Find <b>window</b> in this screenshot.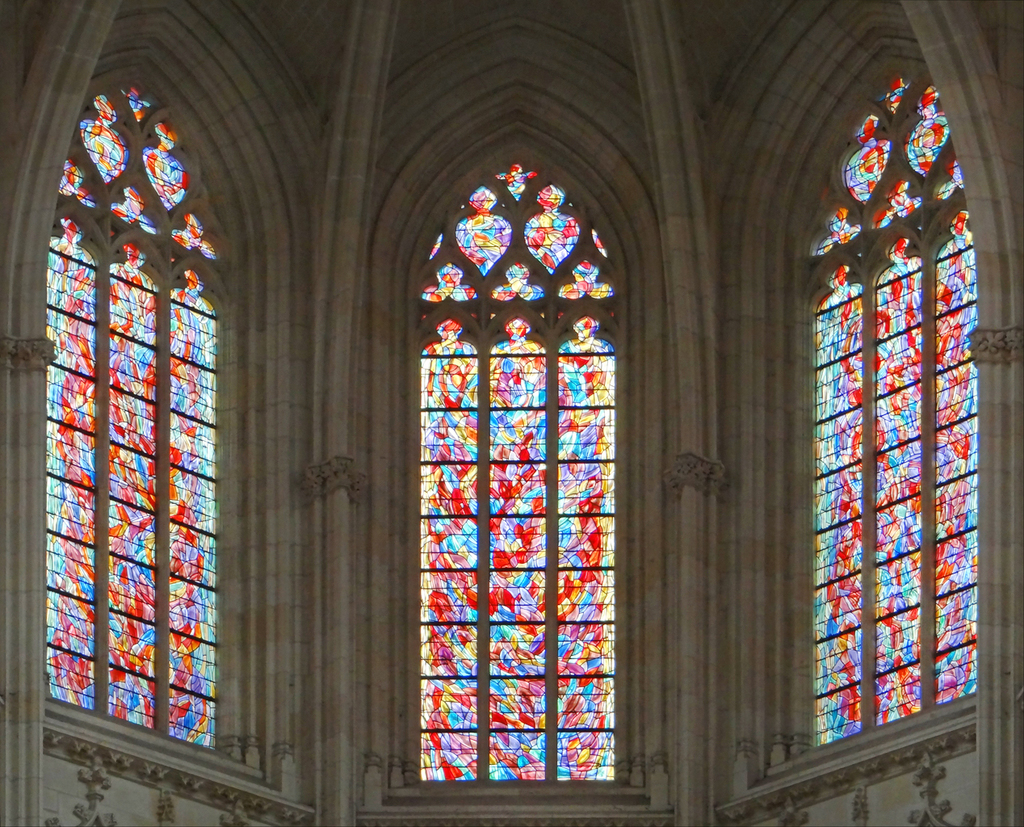
The bounding box for <b>window</b> is left=42, top=83, right=216, bottom=751.
